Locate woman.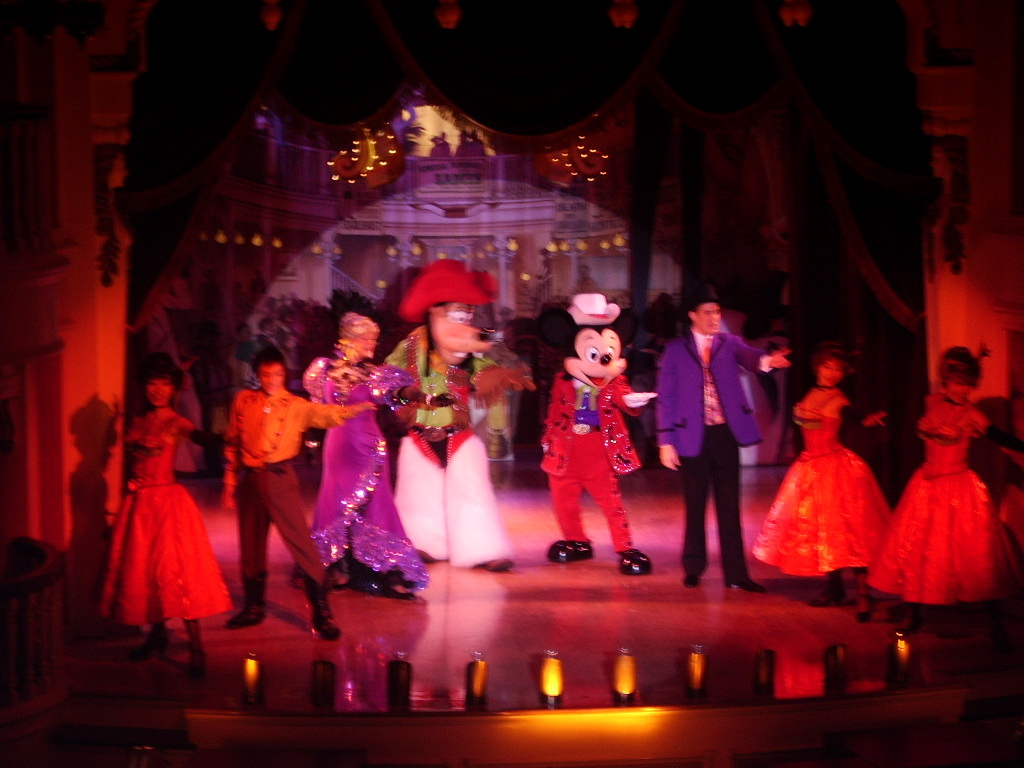
Bounding box: (751,346,902,619).
